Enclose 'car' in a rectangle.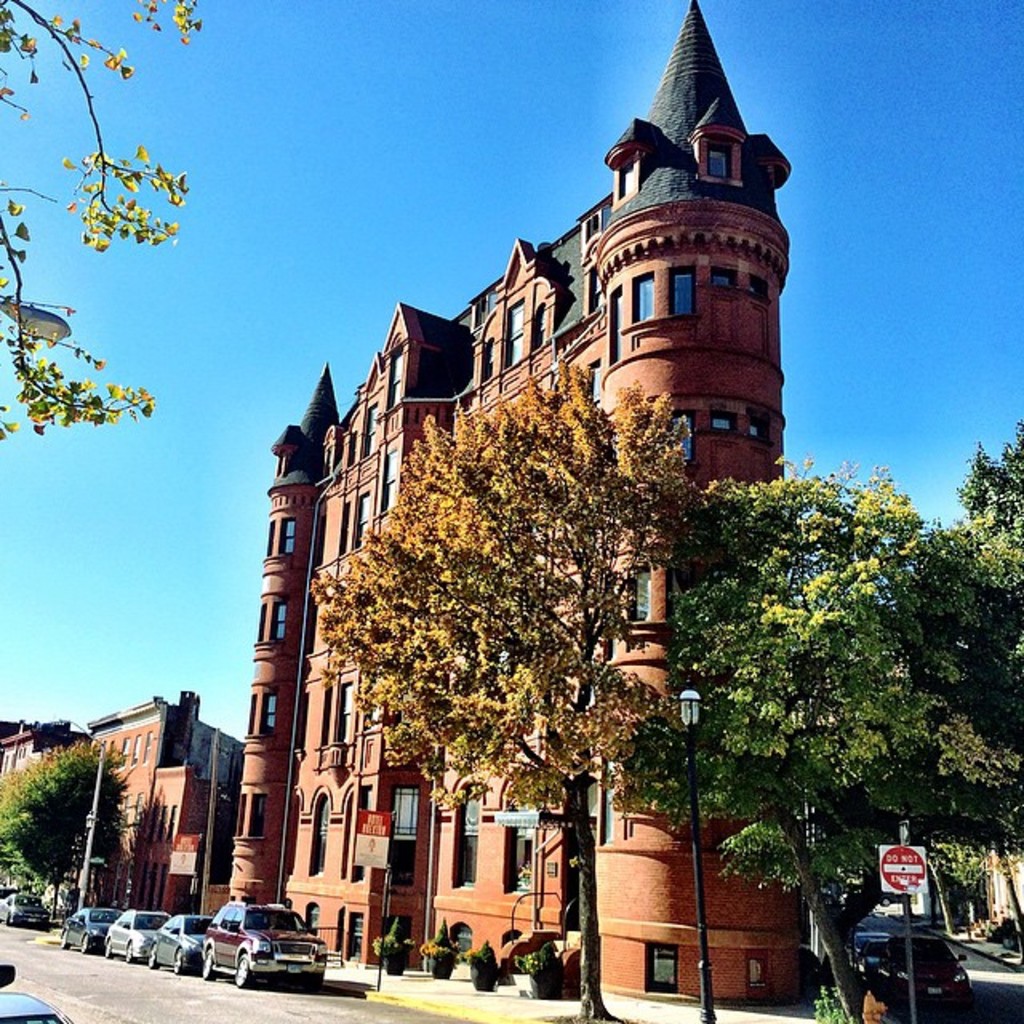
bbox=[206, 902, 328, 989].
